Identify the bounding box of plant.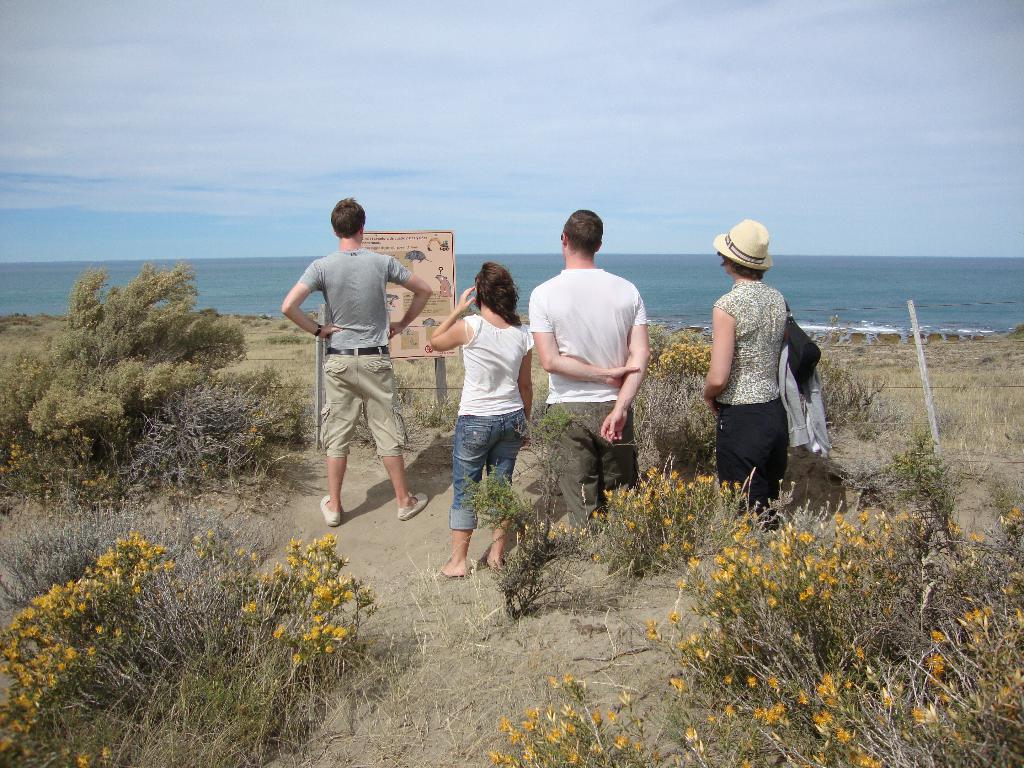
[996, 316, 1023, 358].
